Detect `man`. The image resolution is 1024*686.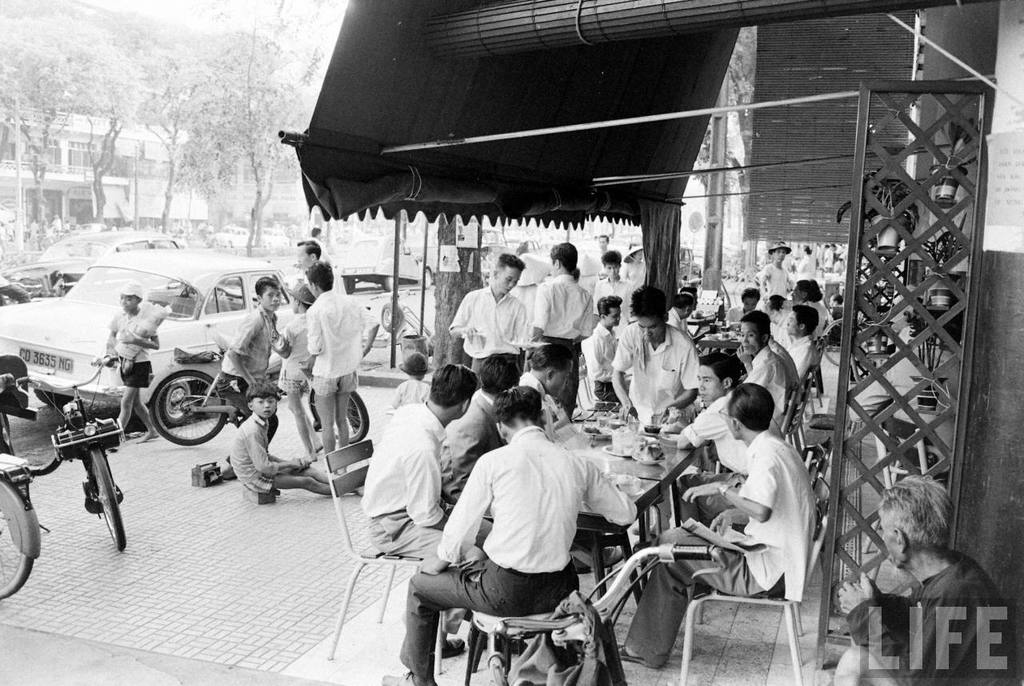
612, 379, 824, 664.
